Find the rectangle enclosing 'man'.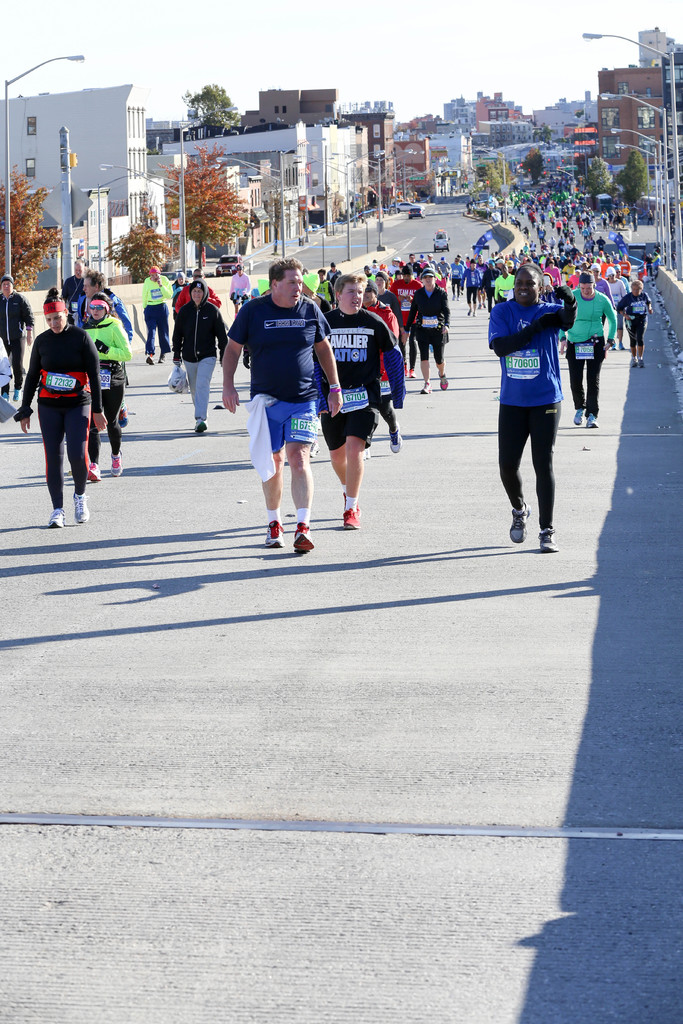
628/211/637/232.
